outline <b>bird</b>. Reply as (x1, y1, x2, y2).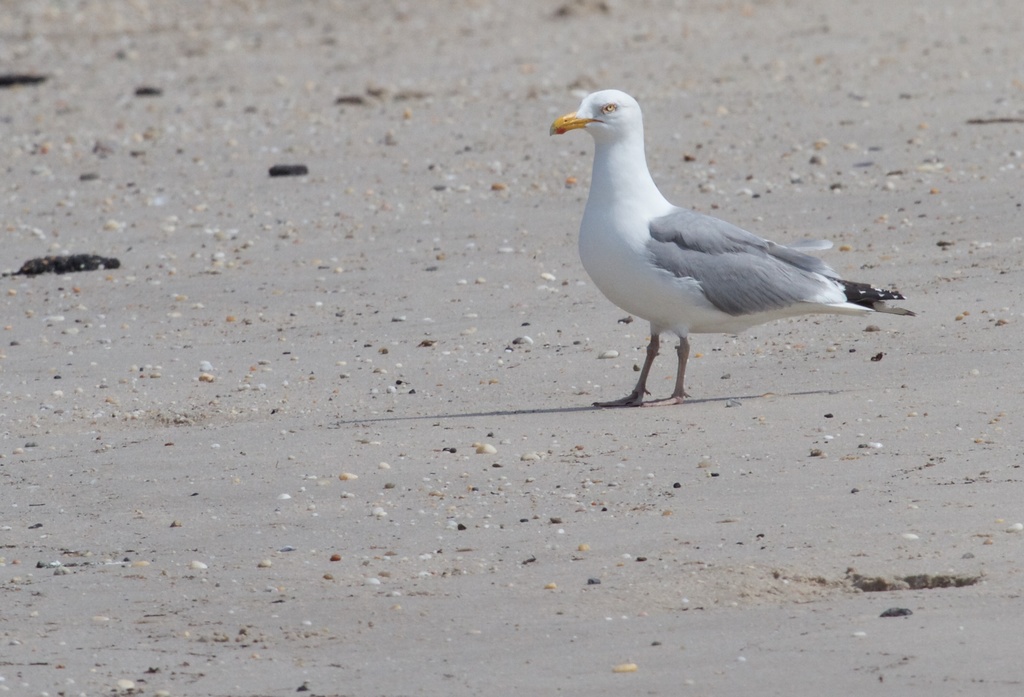
(547, 84, 916, 399).
